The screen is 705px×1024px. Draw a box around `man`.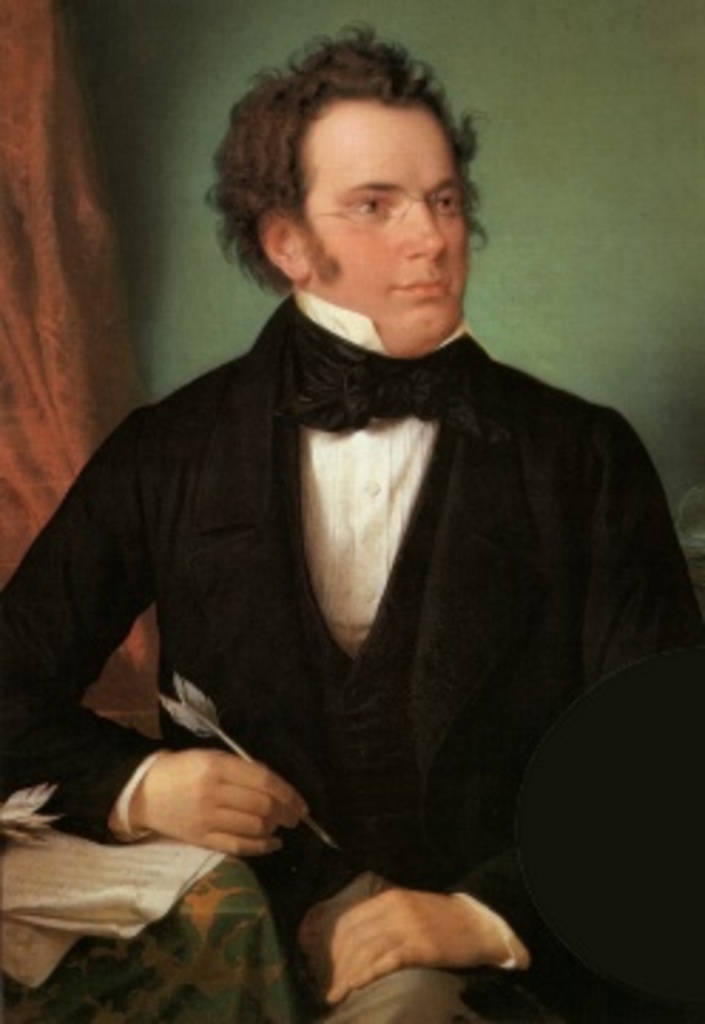
box(17, 43, 668, 984).
